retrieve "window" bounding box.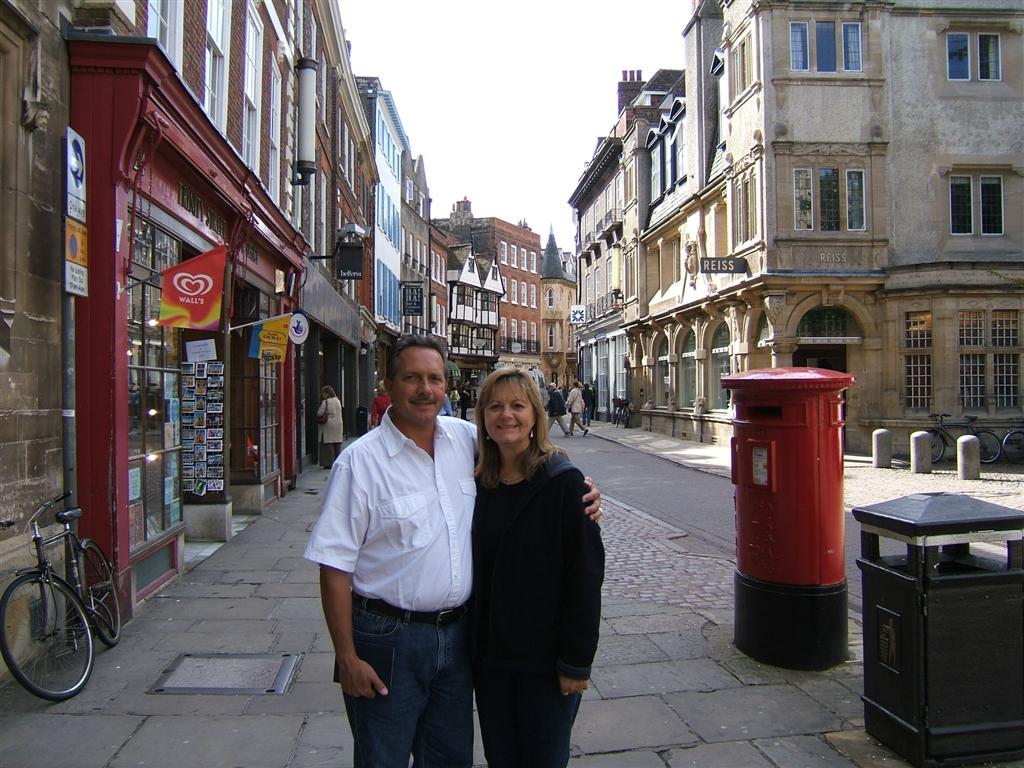
Bounding box: select_region(946, 169, 1006, 231).
